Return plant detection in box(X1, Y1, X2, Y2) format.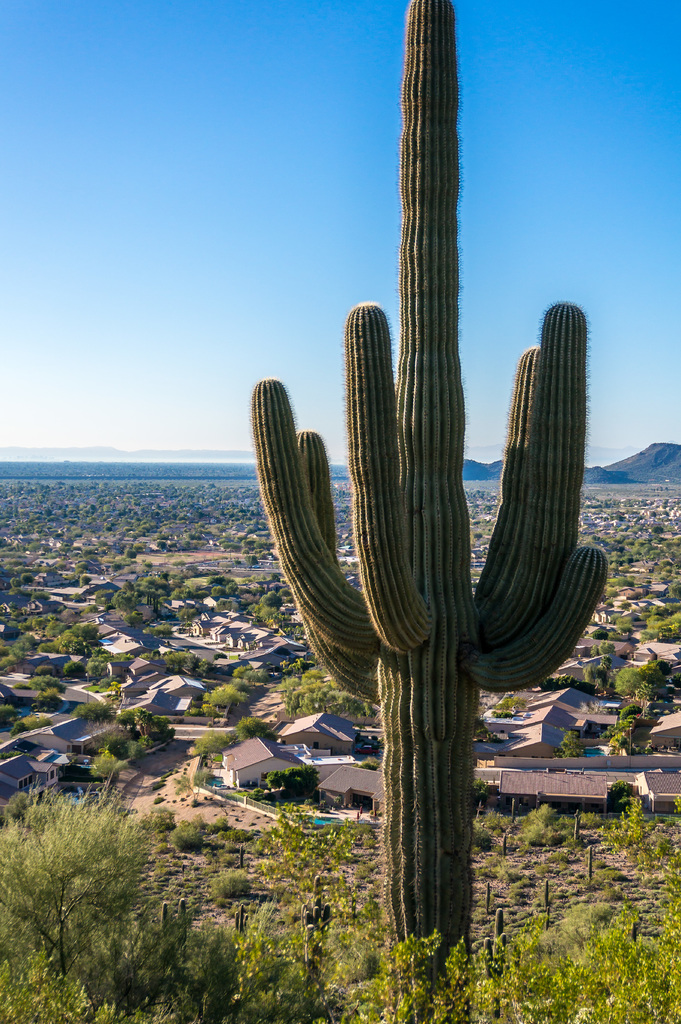
box(0, 462, 680, 1023).
